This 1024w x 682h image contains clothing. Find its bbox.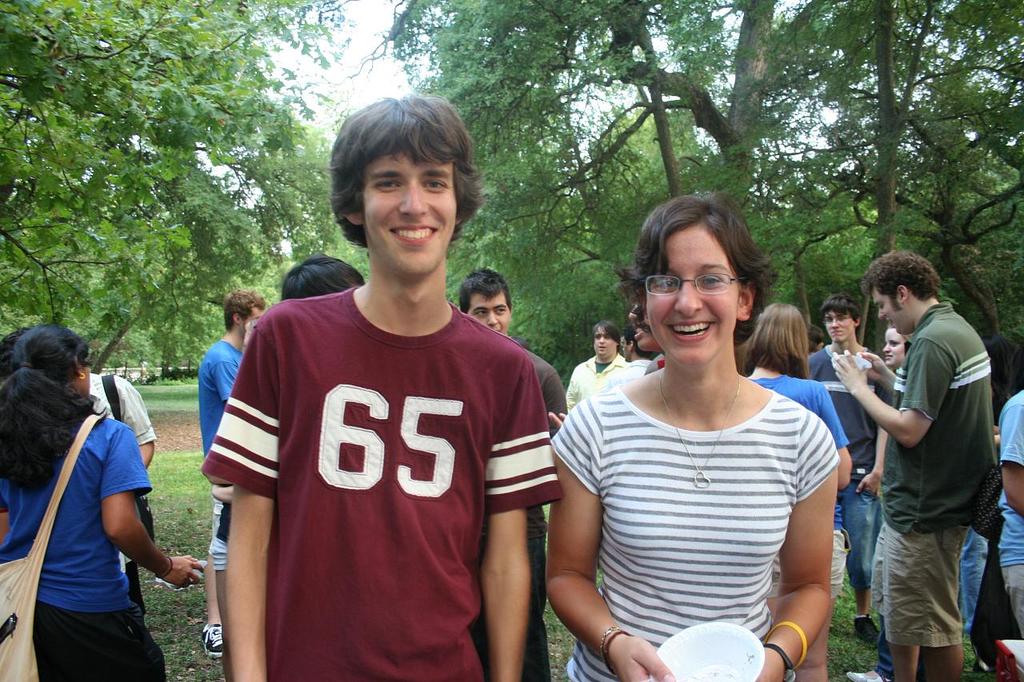
<region>202, 281, 572, 681</region>.
